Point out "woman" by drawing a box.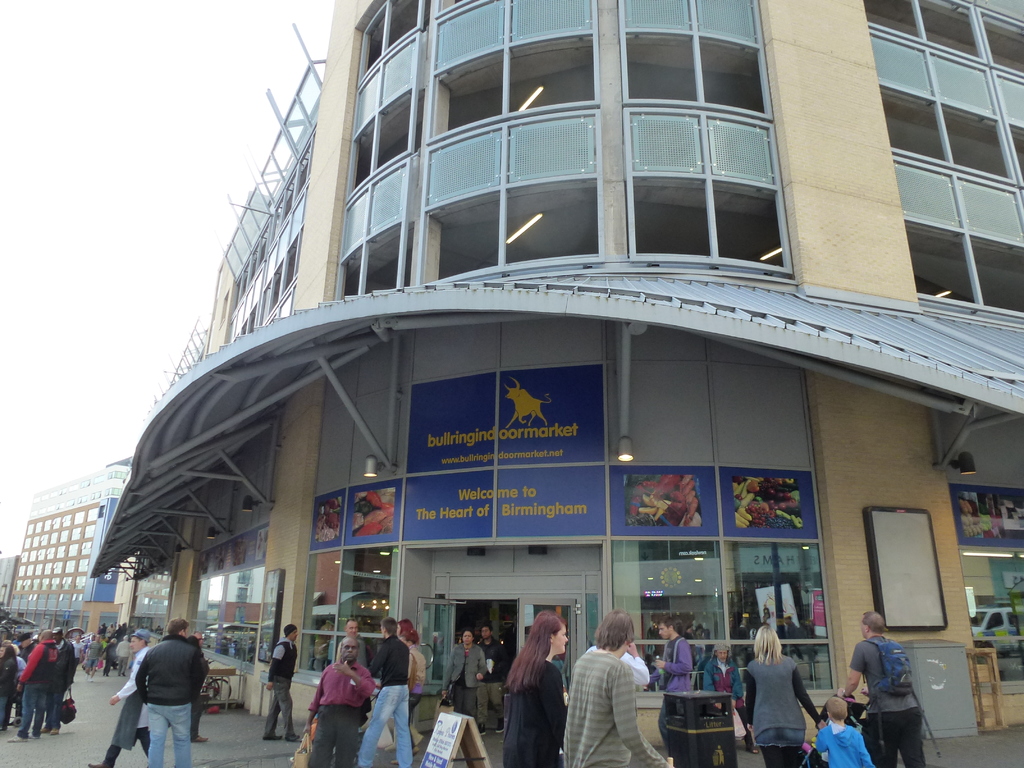
497, 632, 568, 764.
